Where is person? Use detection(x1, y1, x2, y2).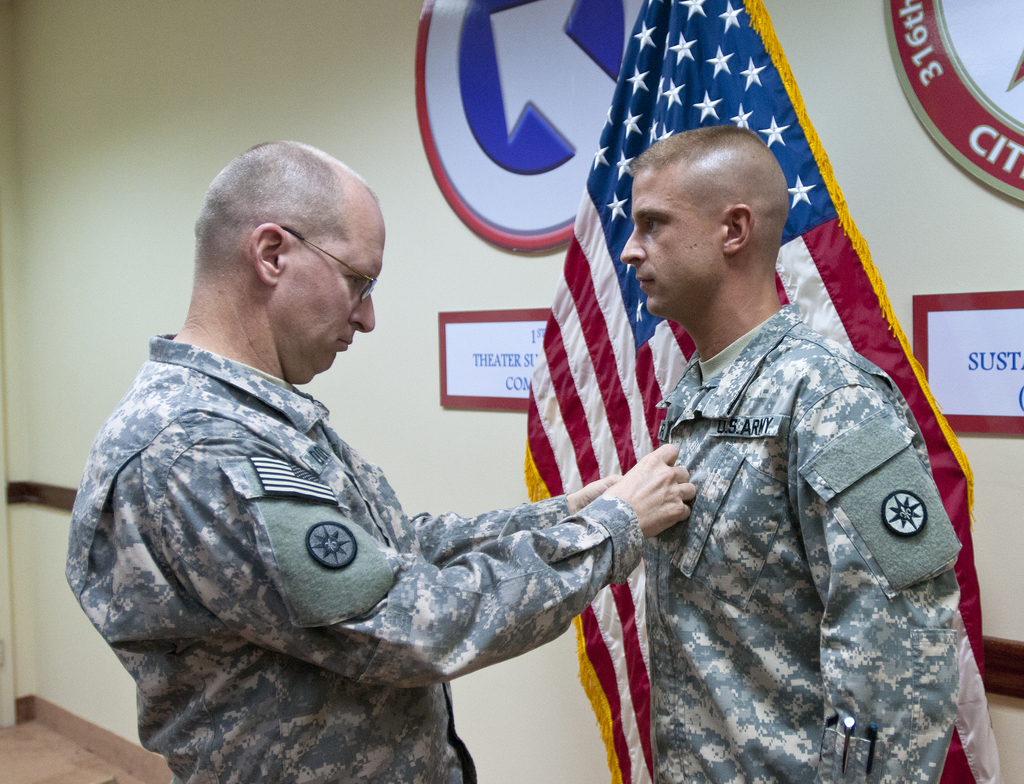
detection(622, 126, 960, 783).
